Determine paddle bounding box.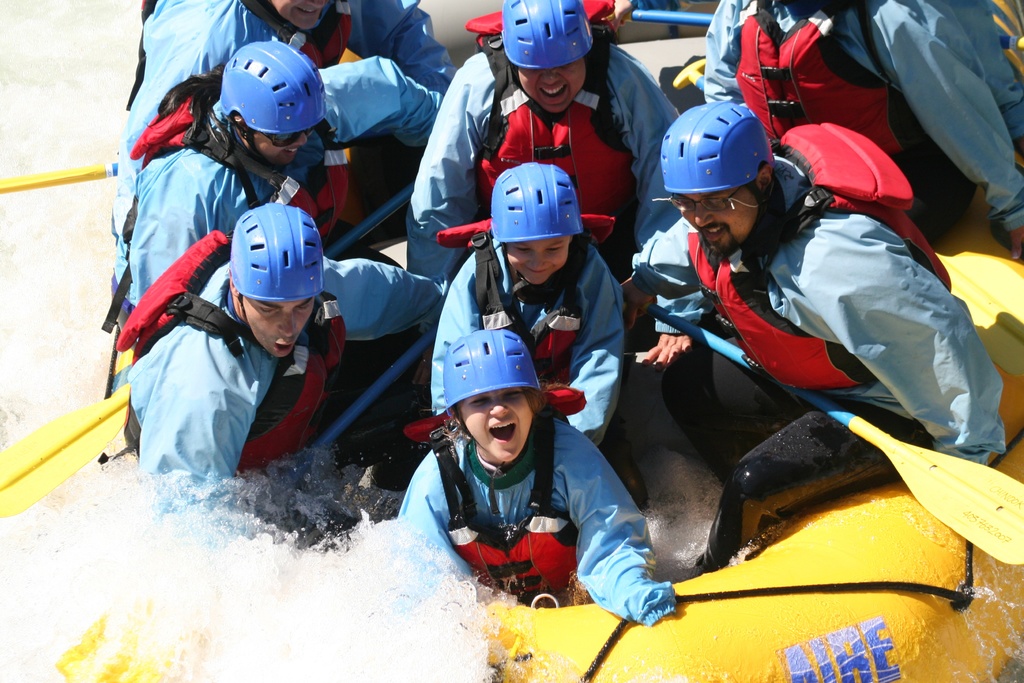
Determined: [x1=49, y1=322, x2=438, y2=682].
